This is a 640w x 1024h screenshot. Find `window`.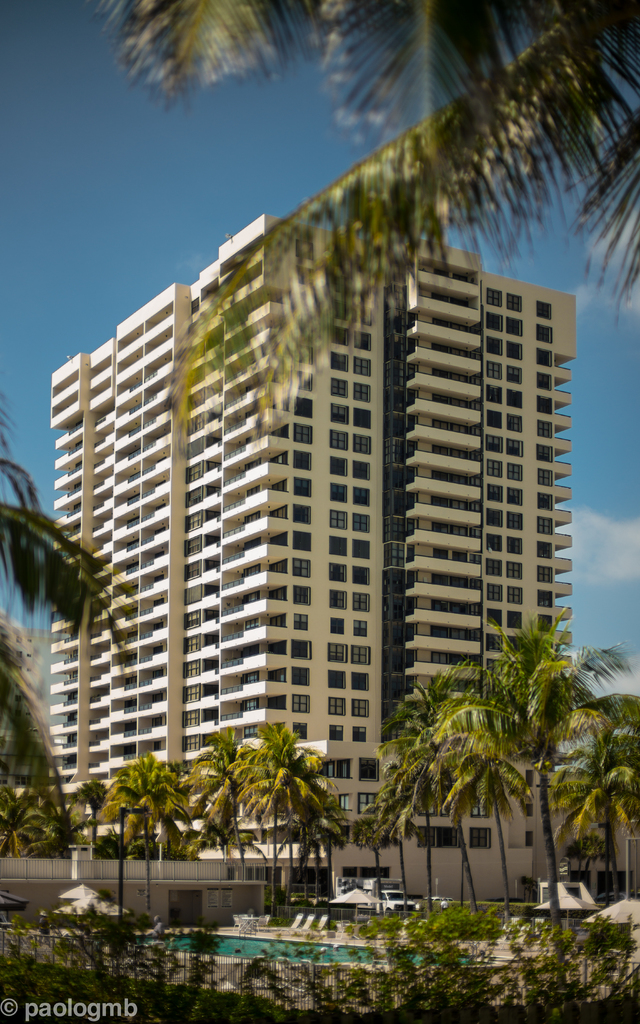
Bounding box: 291, 669, 310, 687.
